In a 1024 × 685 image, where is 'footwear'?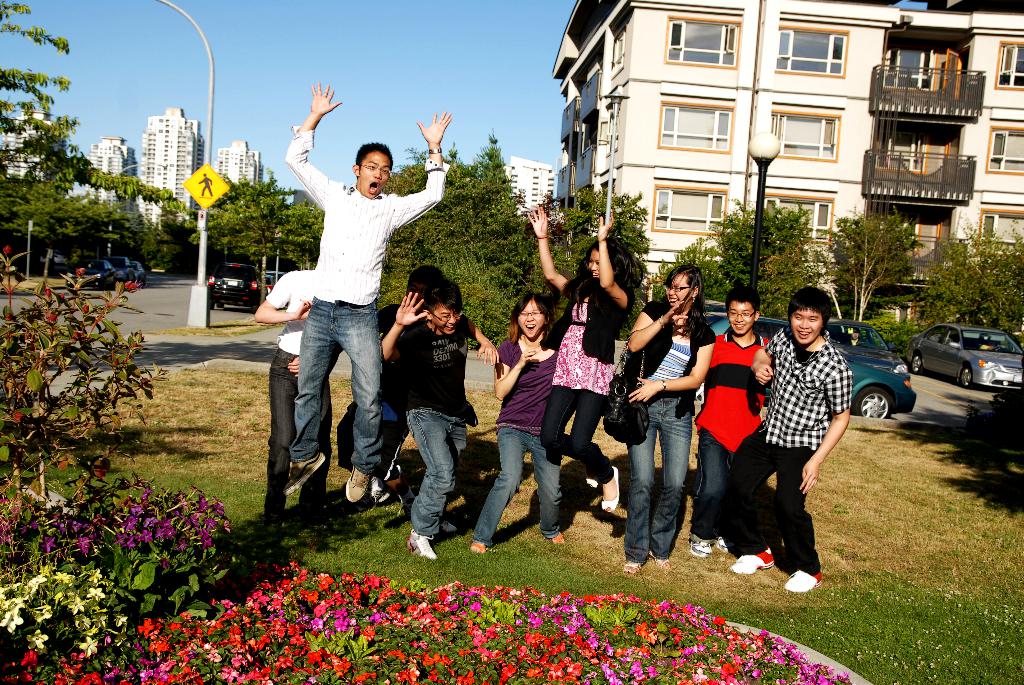
<box>556,524,567,548</box>.
